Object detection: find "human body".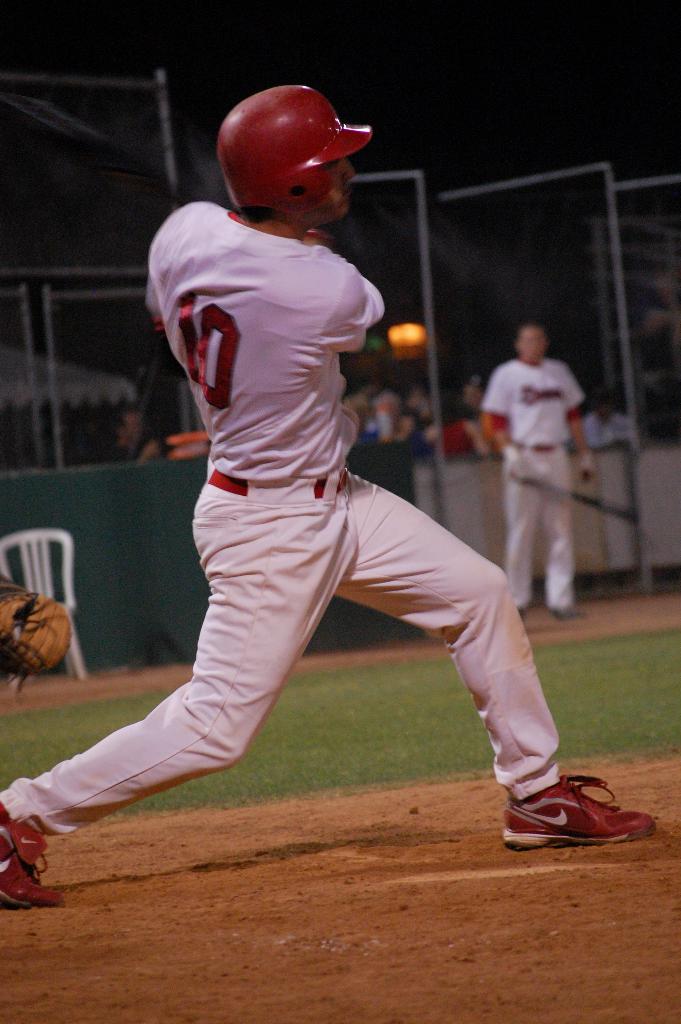
x1=104 y1=436 x2=165 y2=460.
